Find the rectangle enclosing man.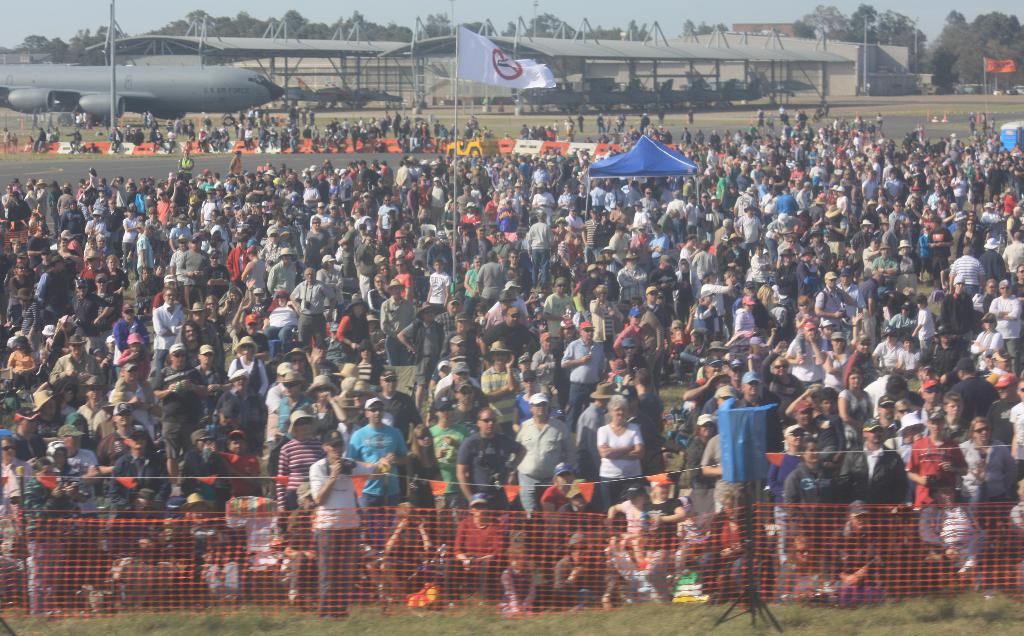
locate(453, 308, 470, 333).
